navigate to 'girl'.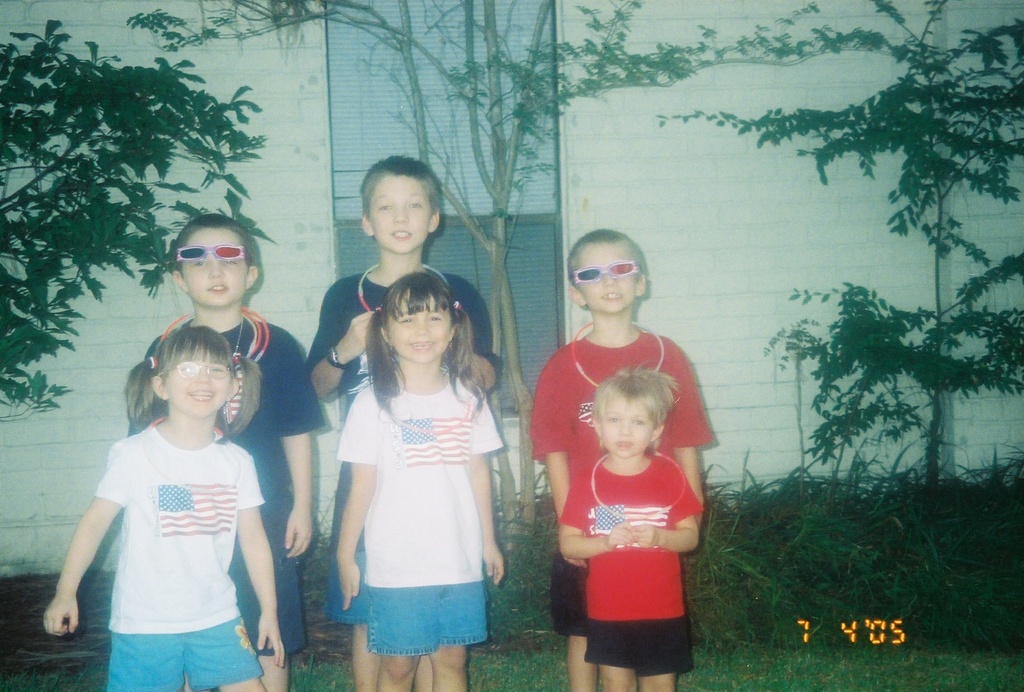
Navigation target: x1=42 y1=325 x2=285 y2=690.
